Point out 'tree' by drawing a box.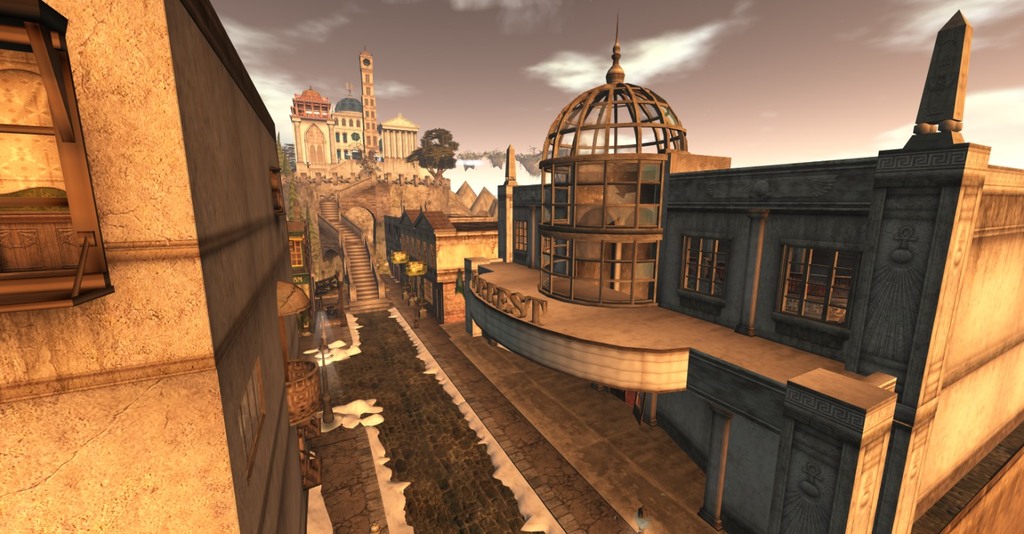
rect(405, 124, 461, 191).
